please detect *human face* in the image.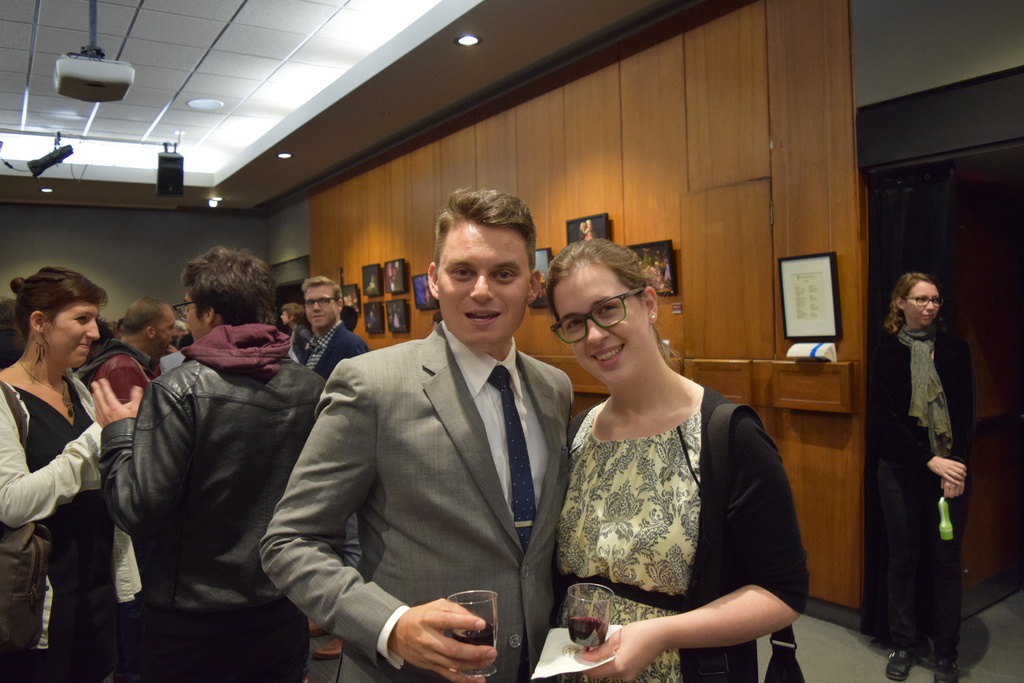
446,220,525,342.
